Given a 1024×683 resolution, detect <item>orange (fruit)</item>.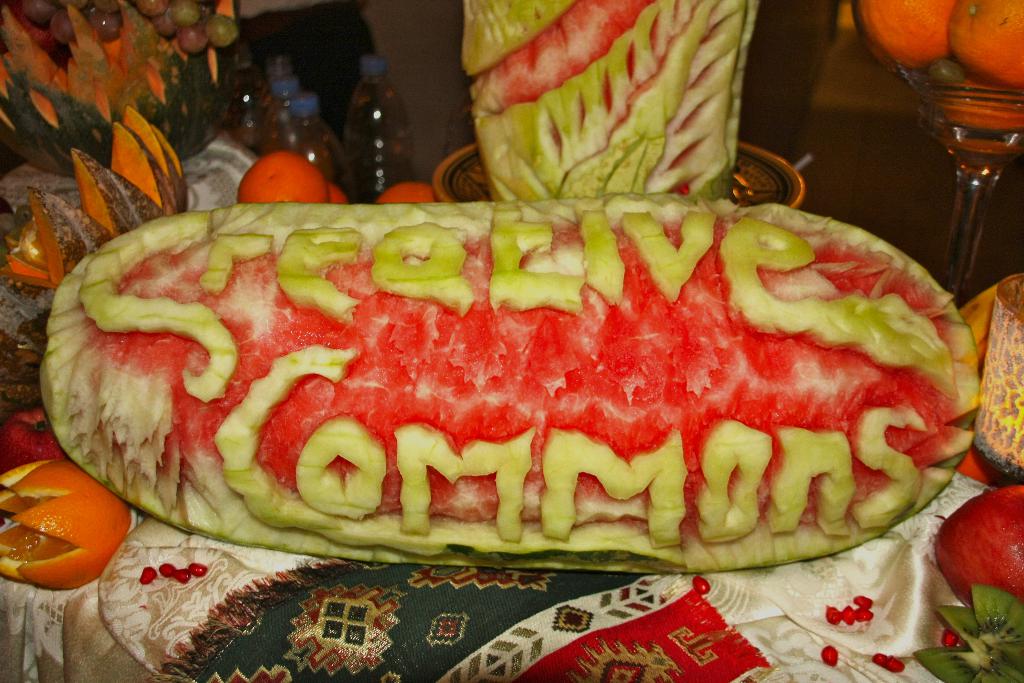
l=3, t=460, r=139, b=594.
